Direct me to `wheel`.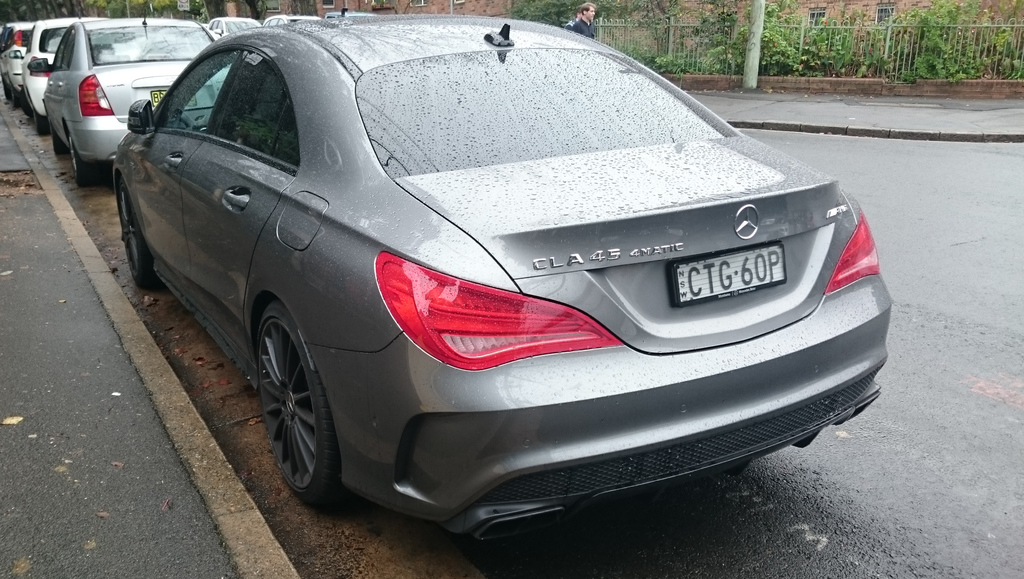
Direction: x1=49, y1=119, x2=70, y2=154.
